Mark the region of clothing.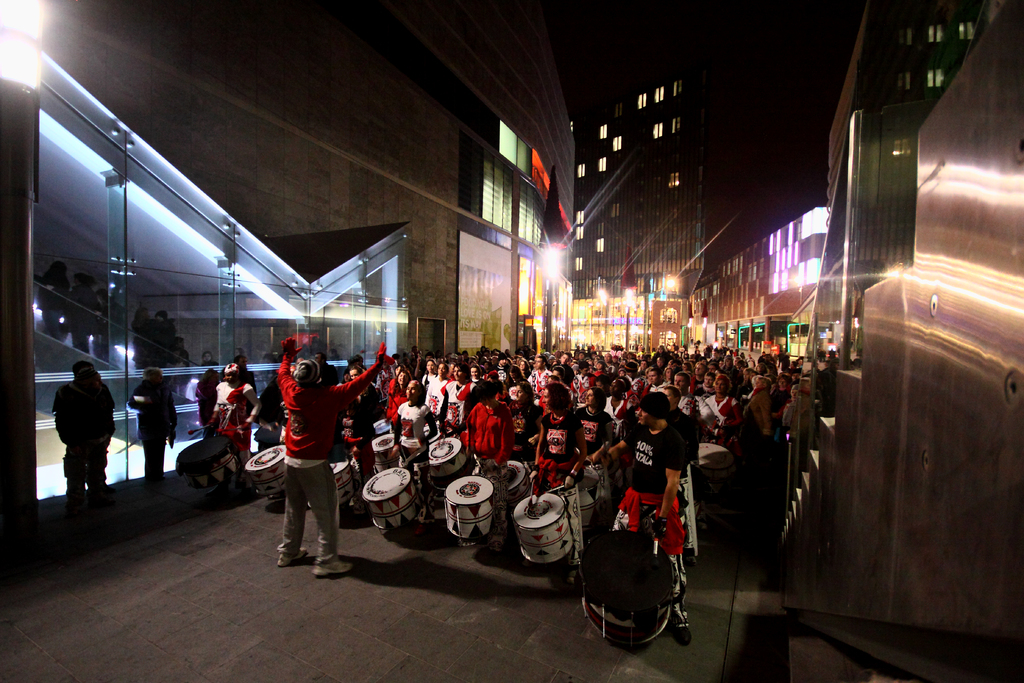
Region: crop(397, 400, 428, 513).
